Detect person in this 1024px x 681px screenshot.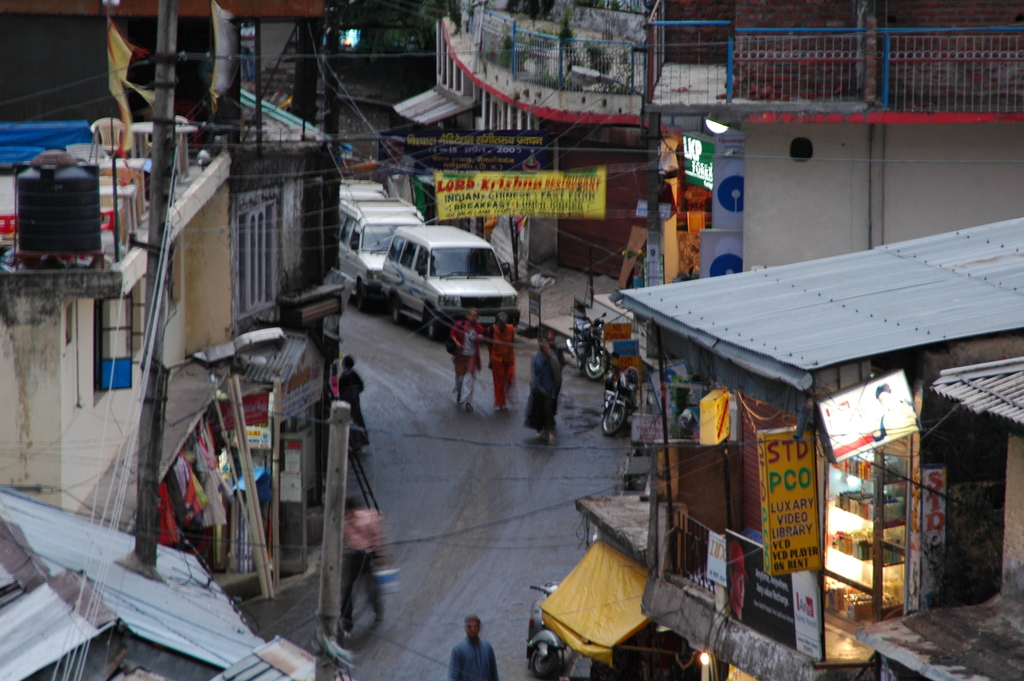
Detection: 340,352,378,446.
